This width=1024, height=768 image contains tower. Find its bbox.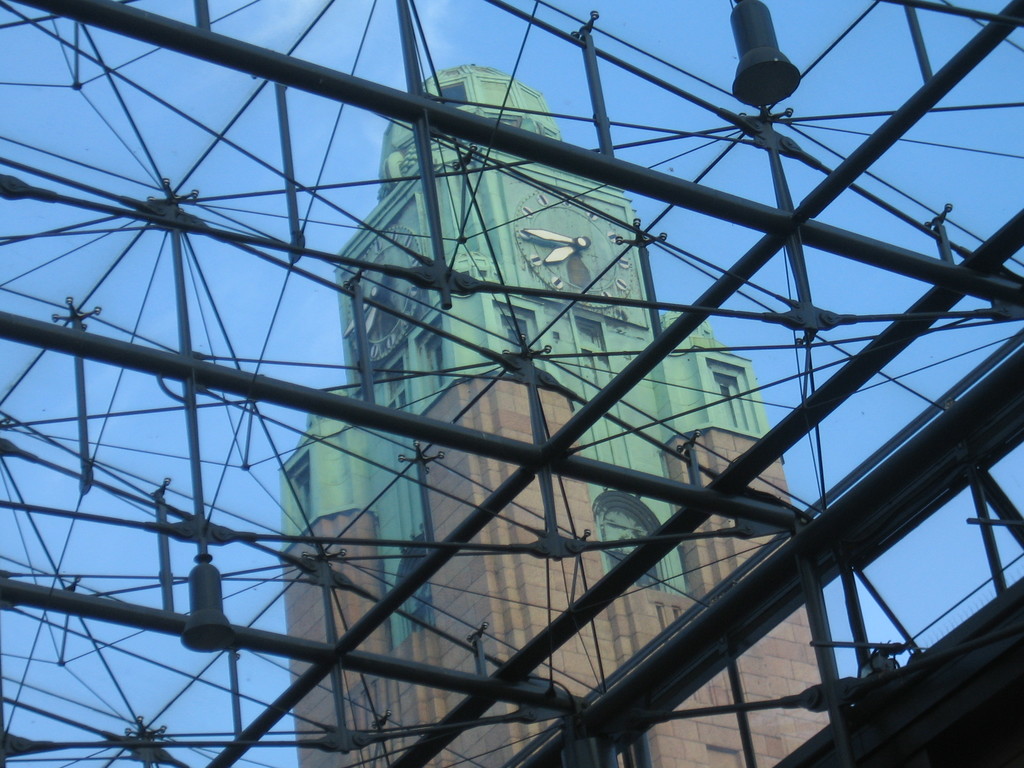
Rect(271, 60, 849, 767).
